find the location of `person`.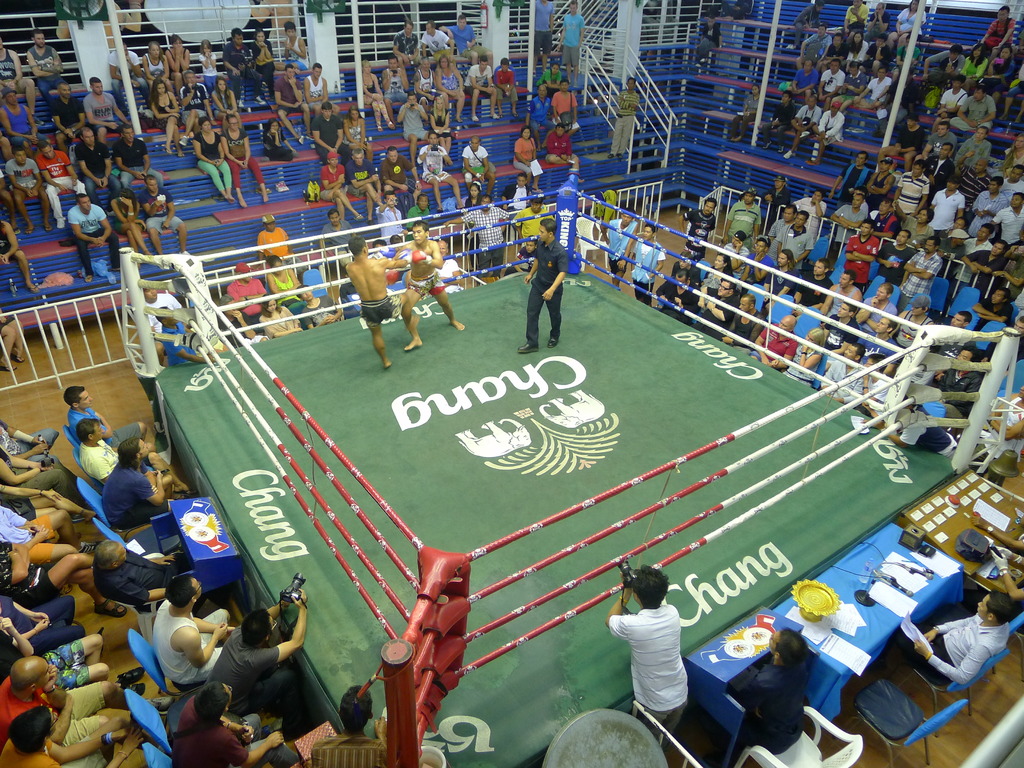
Location: rect(79, 68, 124, 145).
